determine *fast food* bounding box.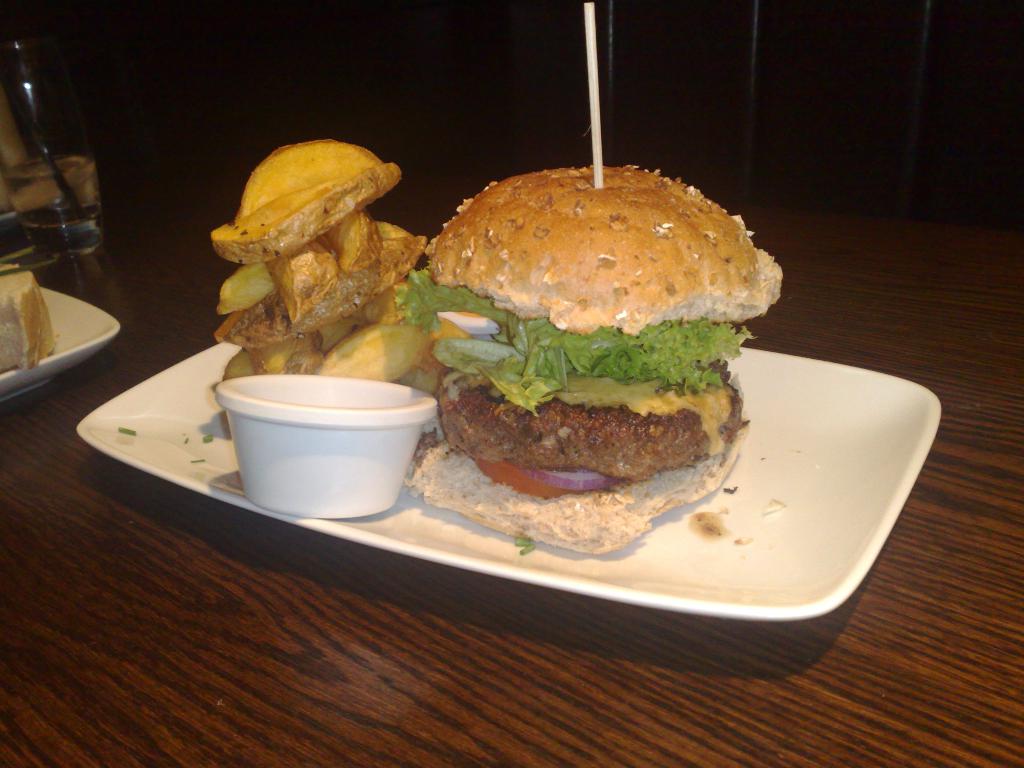
Determined: [394,159,782,515].
